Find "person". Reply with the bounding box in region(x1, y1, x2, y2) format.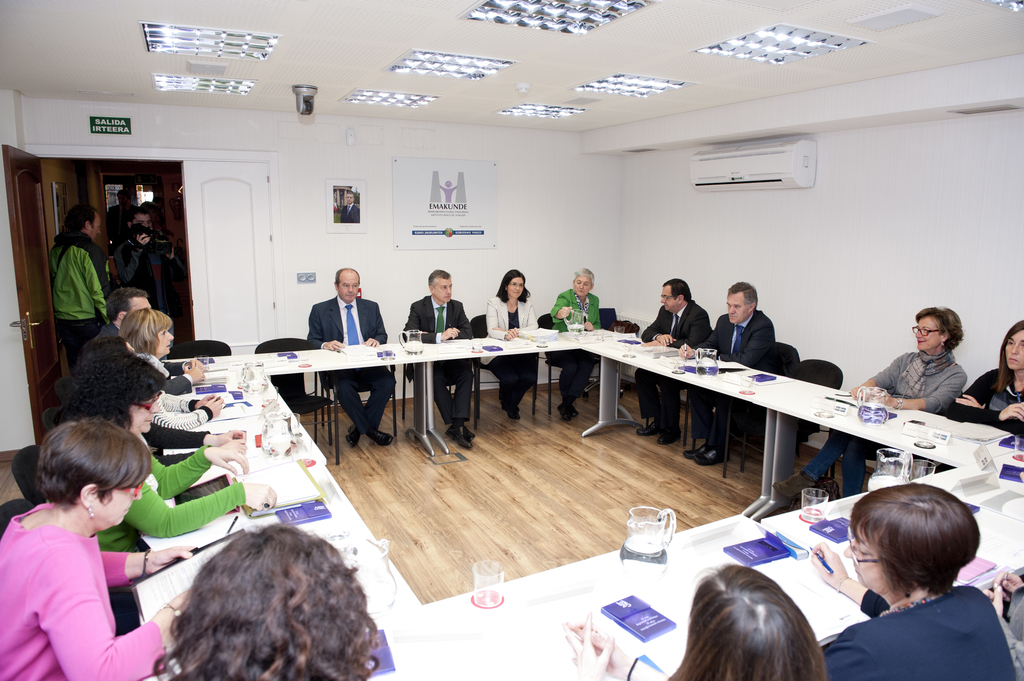
region(50, 338, 278, 584).
